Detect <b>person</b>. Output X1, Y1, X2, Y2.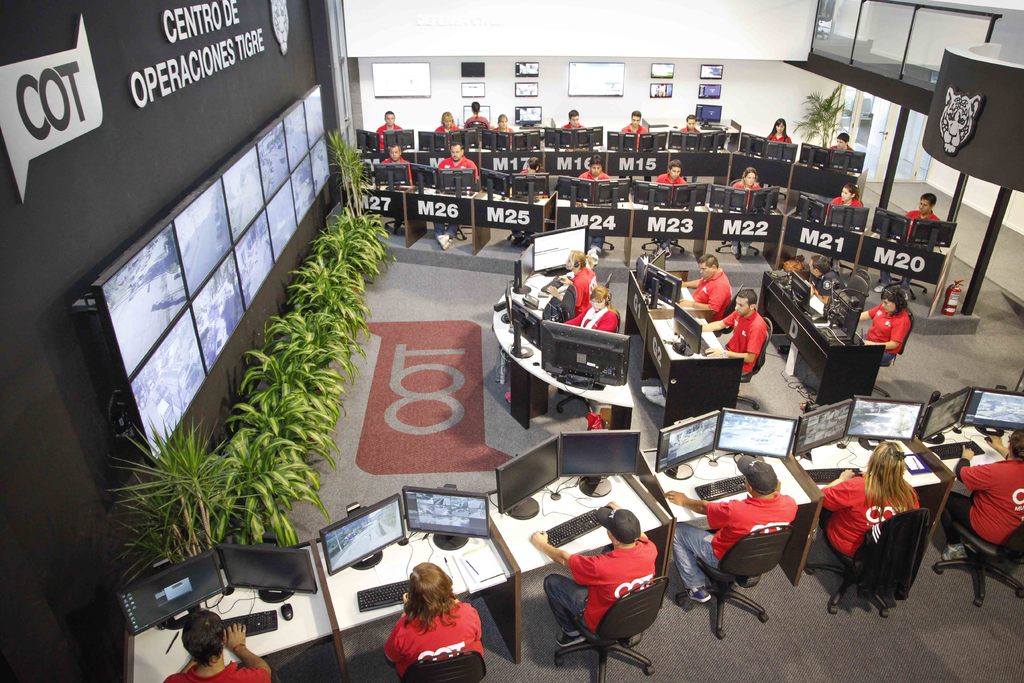
900, 188, 944, 254.
